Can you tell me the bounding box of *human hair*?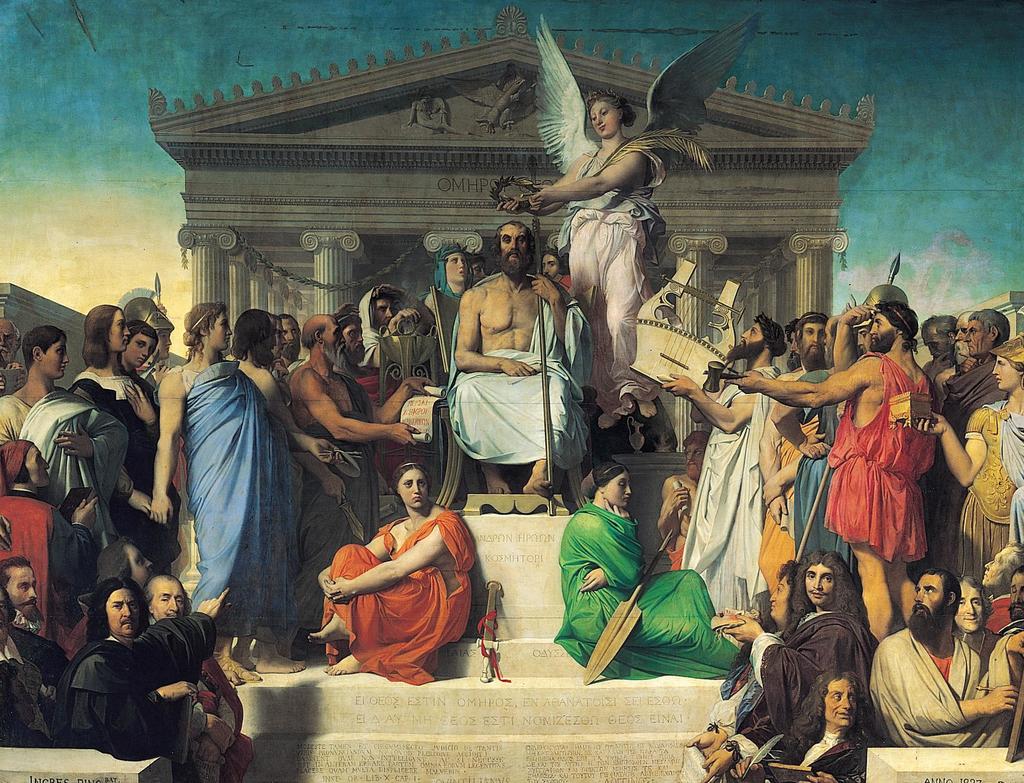
bbox=(490, 218, 532, 256).
